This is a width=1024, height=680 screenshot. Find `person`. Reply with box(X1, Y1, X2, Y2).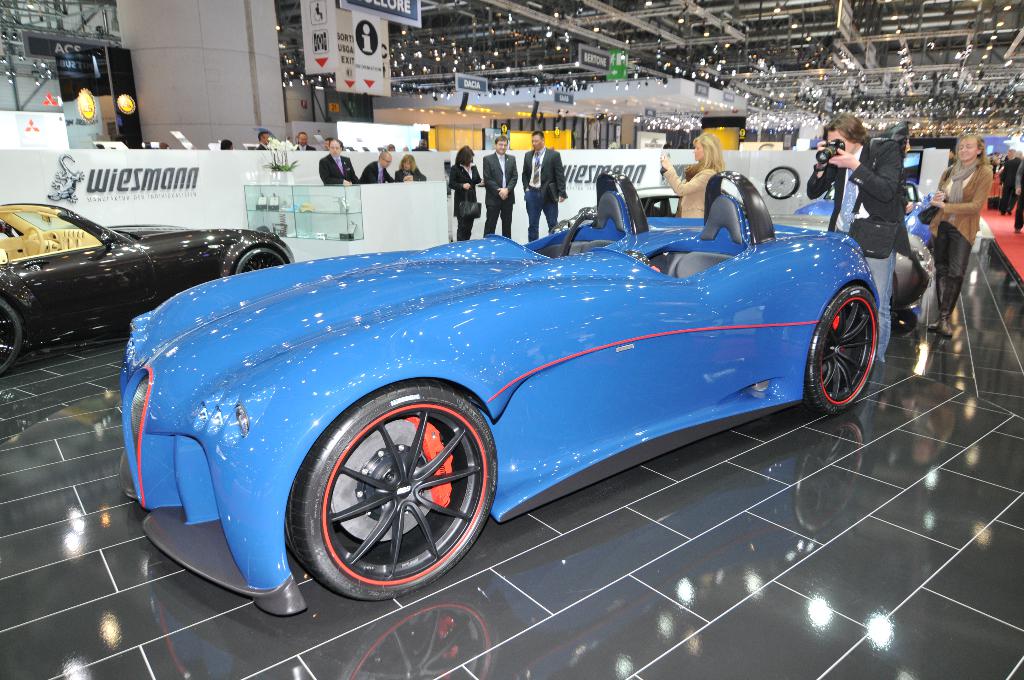
box(444, 145, 481, 238).
